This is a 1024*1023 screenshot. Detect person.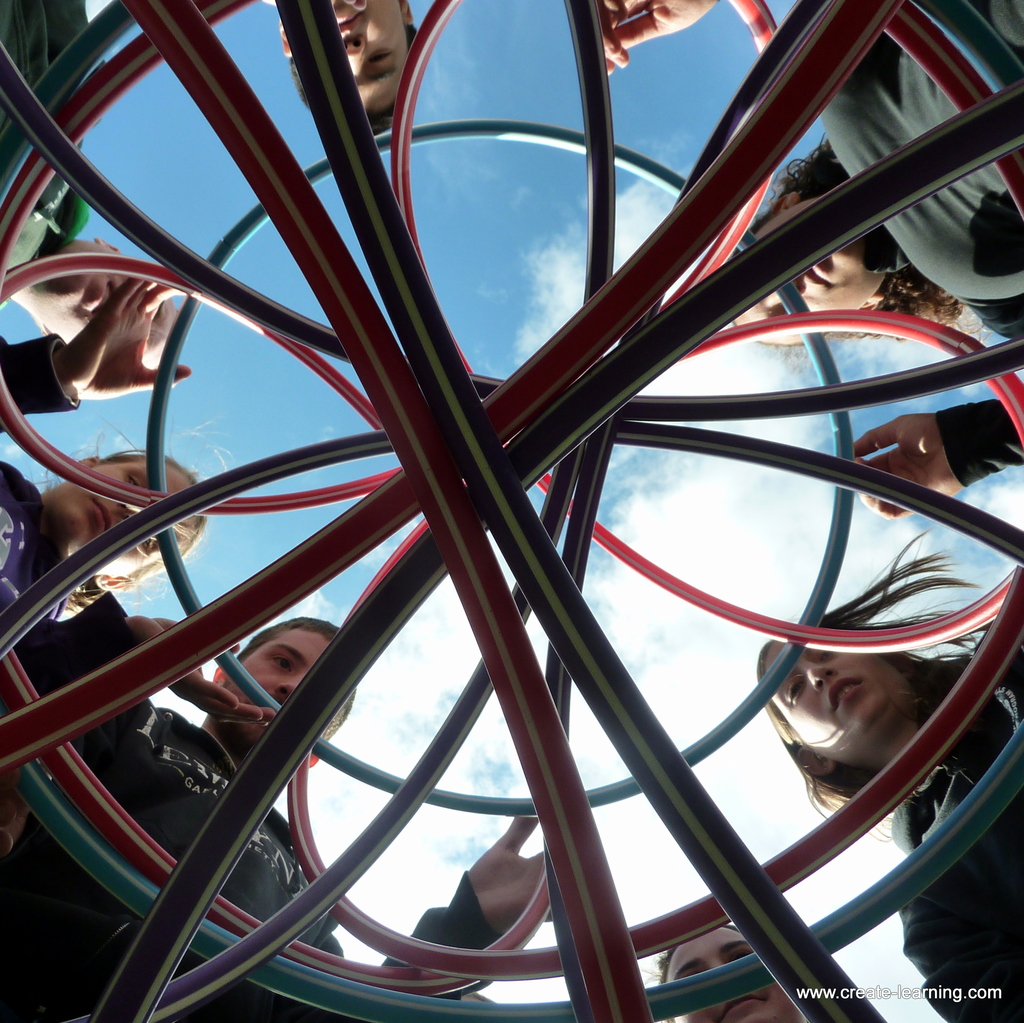
pyautogui.locateOnScreen(591, 0, 1023, 520).
